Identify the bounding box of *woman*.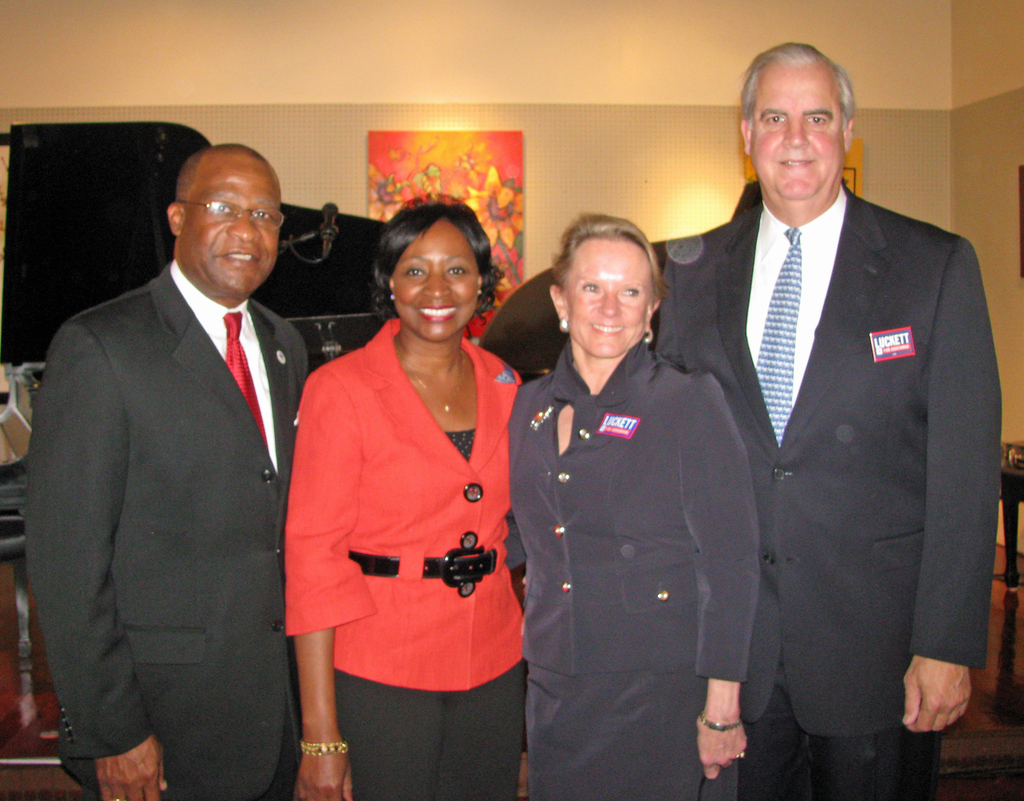
[284,195,536,788].
